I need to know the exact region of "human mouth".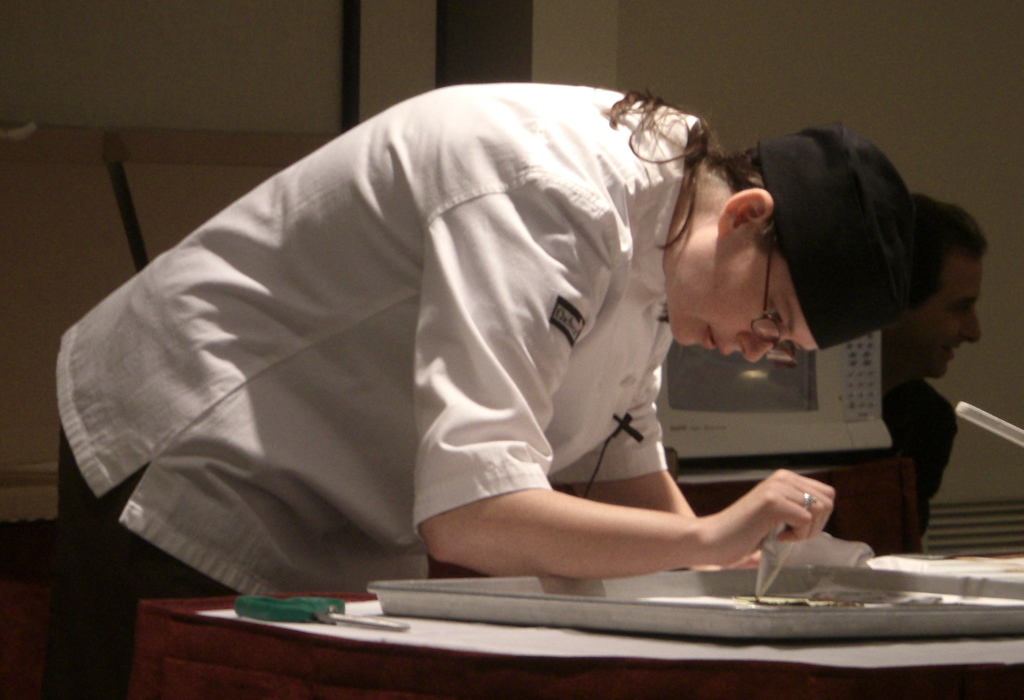
Region: {"x1": 946, "y1": 342, "x2": 961, "y2": 354}.
